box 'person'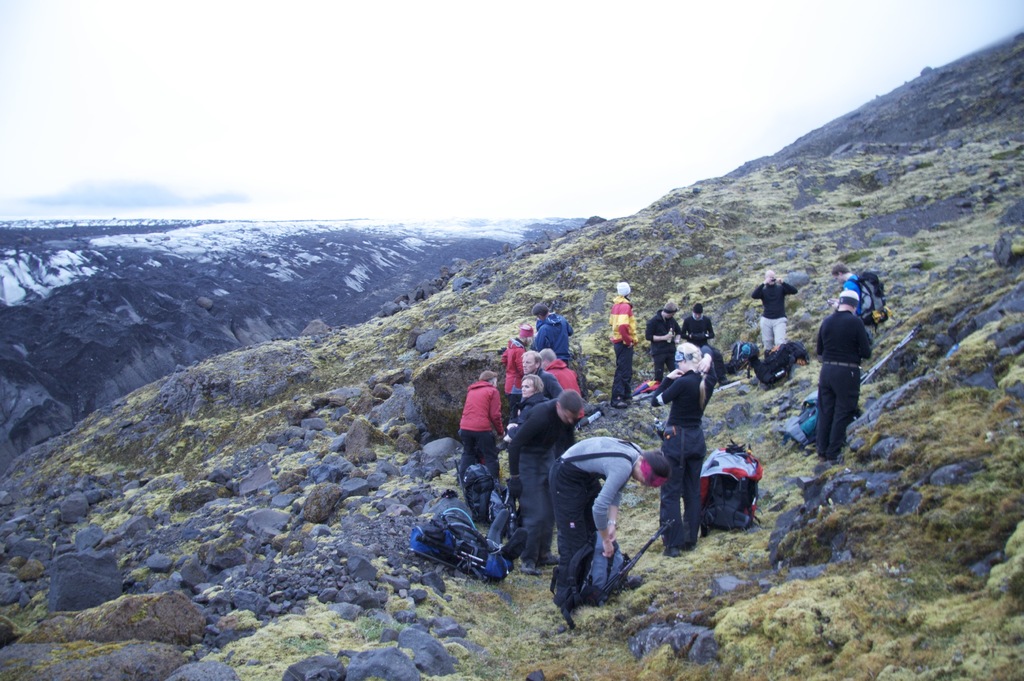
680,301,712,346
